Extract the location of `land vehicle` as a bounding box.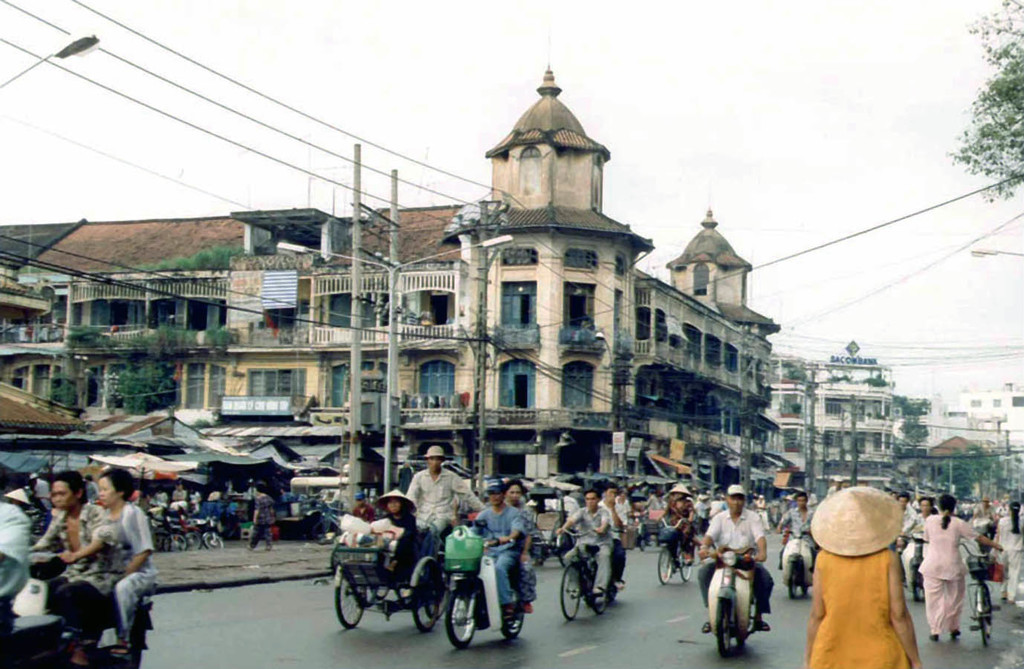
(441, 520, 537, 653).
